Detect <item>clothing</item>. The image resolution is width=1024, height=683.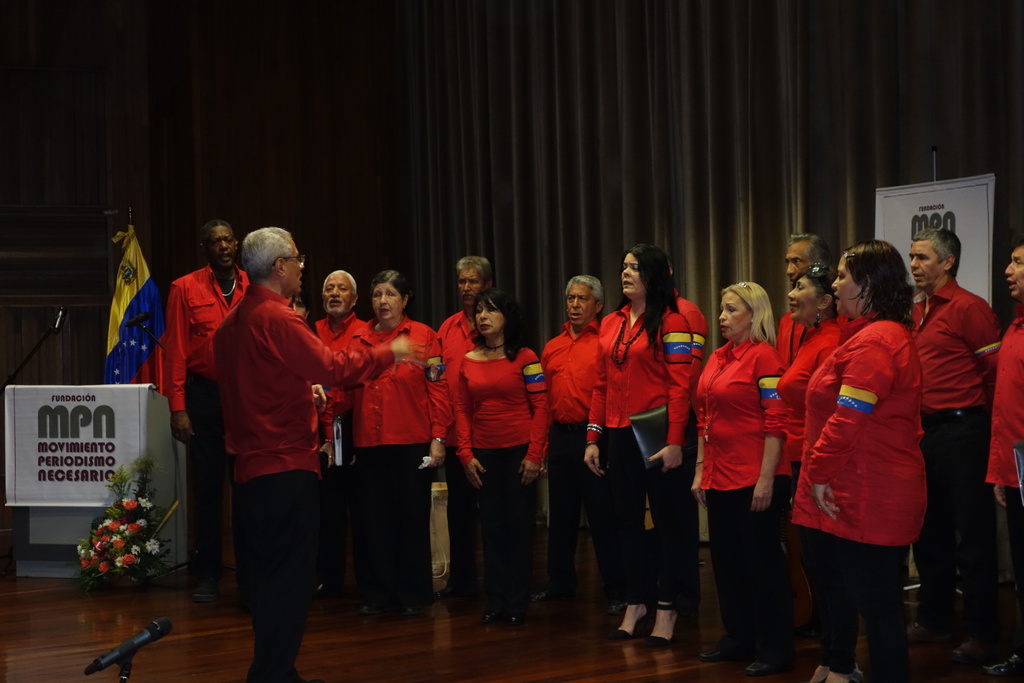
box(545, 323, 600, 419).
